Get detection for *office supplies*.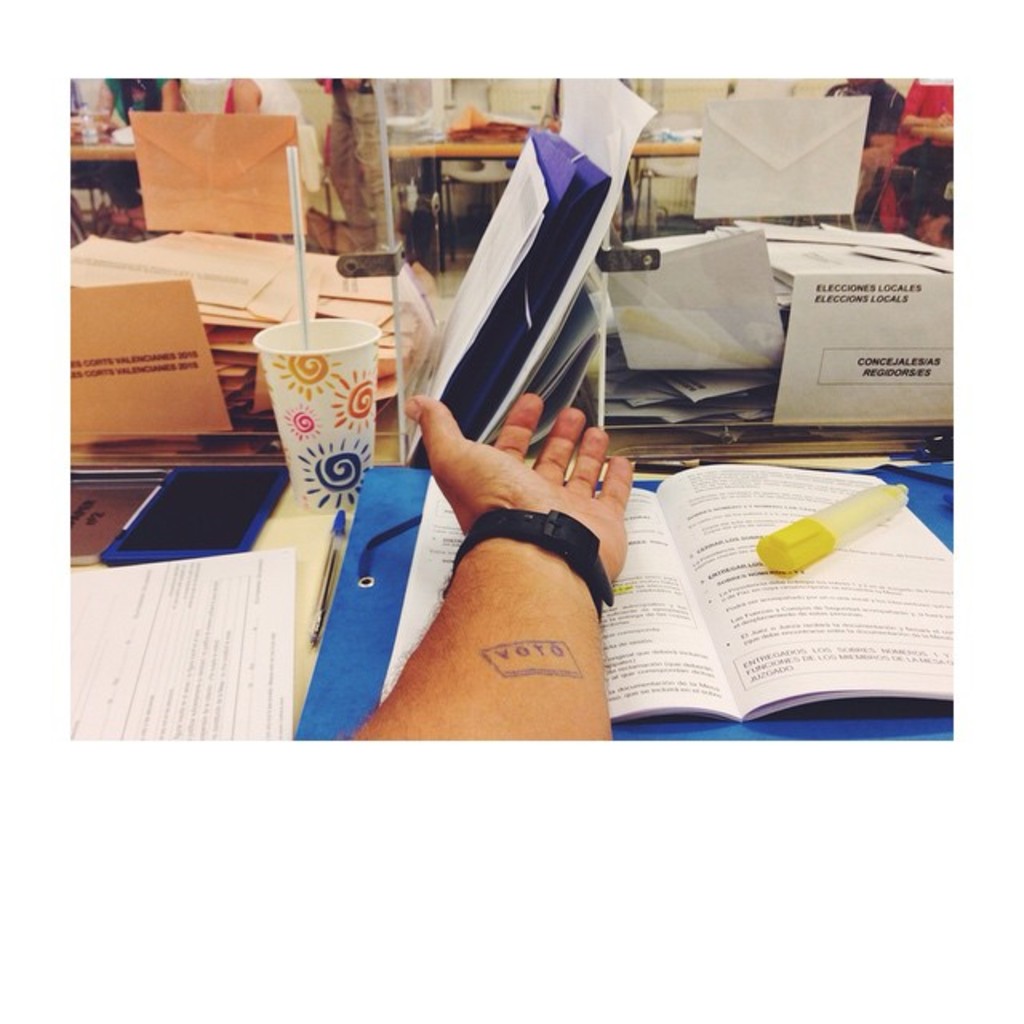
Detection: 894 130 955 214.
